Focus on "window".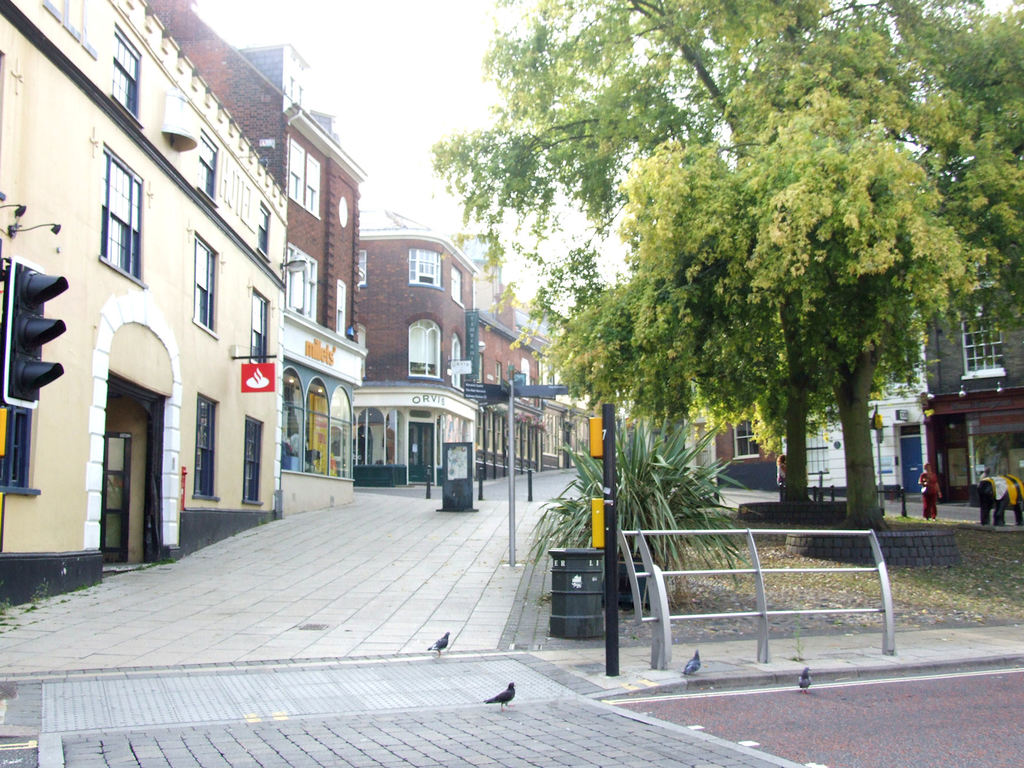
Focused at <region>190, 230, 220, 339</region>.
